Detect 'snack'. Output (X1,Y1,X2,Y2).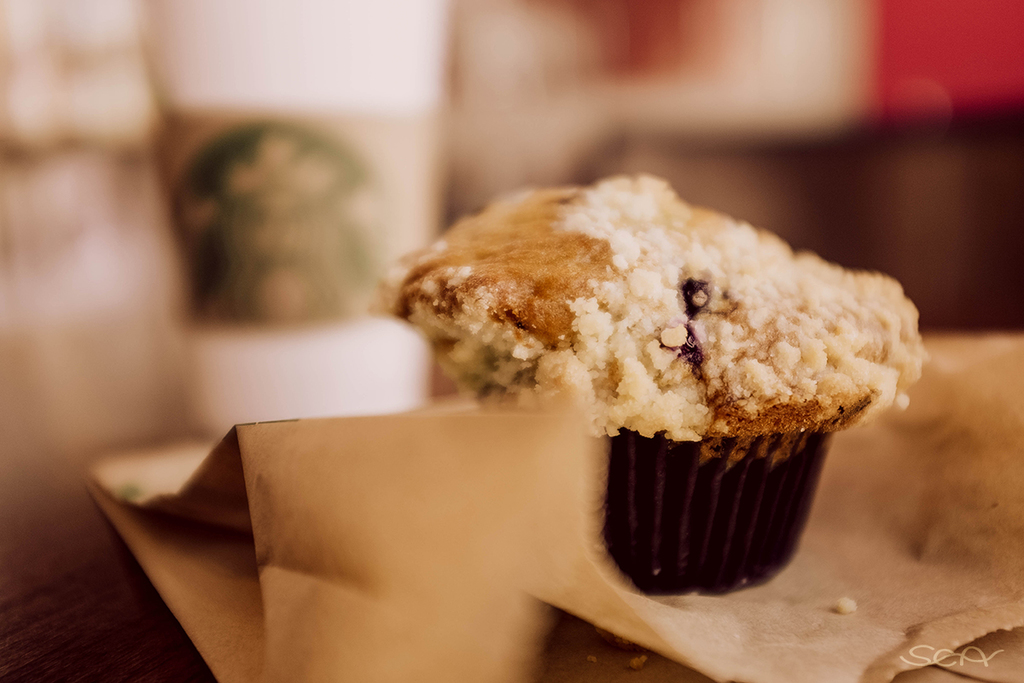
(404,166,924,541).
